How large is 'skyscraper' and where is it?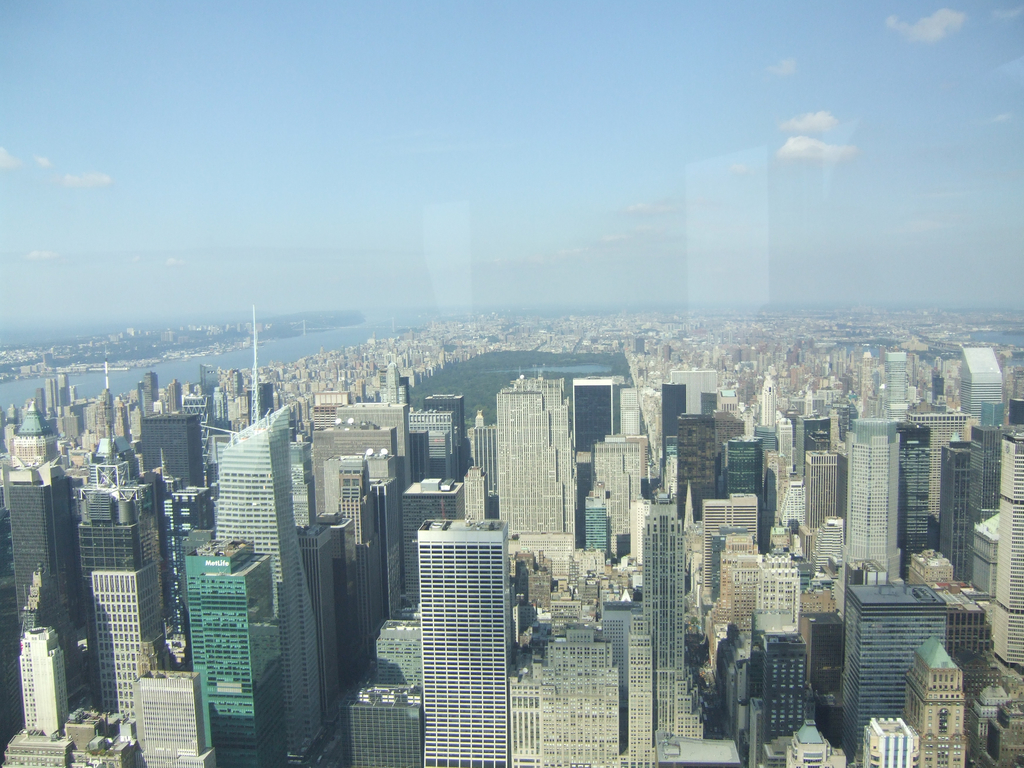
Bounding box: bbox=[338, 399, 409, 612].
